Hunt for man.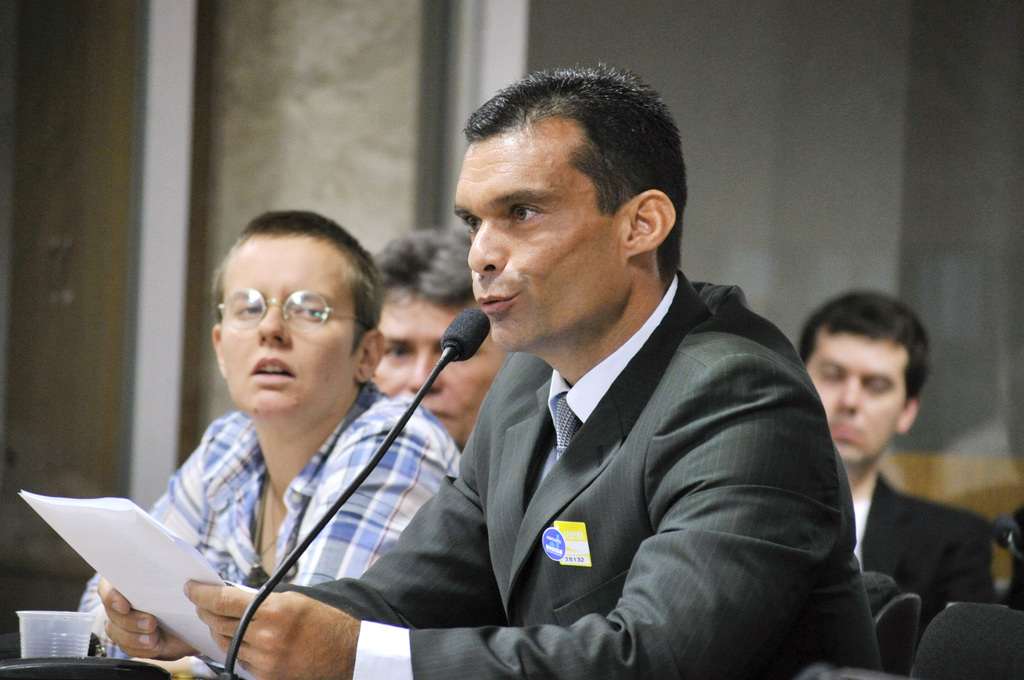
Hunted down at {"x1": 74, "y1": 211, "x2": 479, "y2": 675}.
